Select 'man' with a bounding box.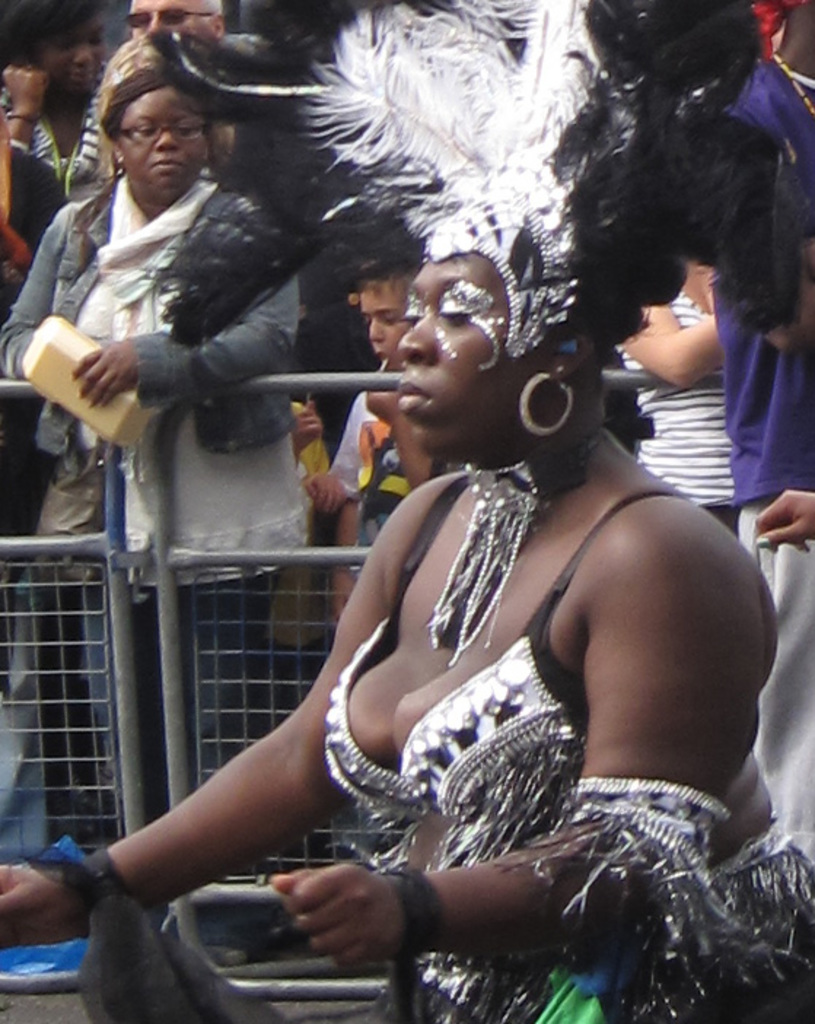
left=321, top=220, right=465, bottom=611.
